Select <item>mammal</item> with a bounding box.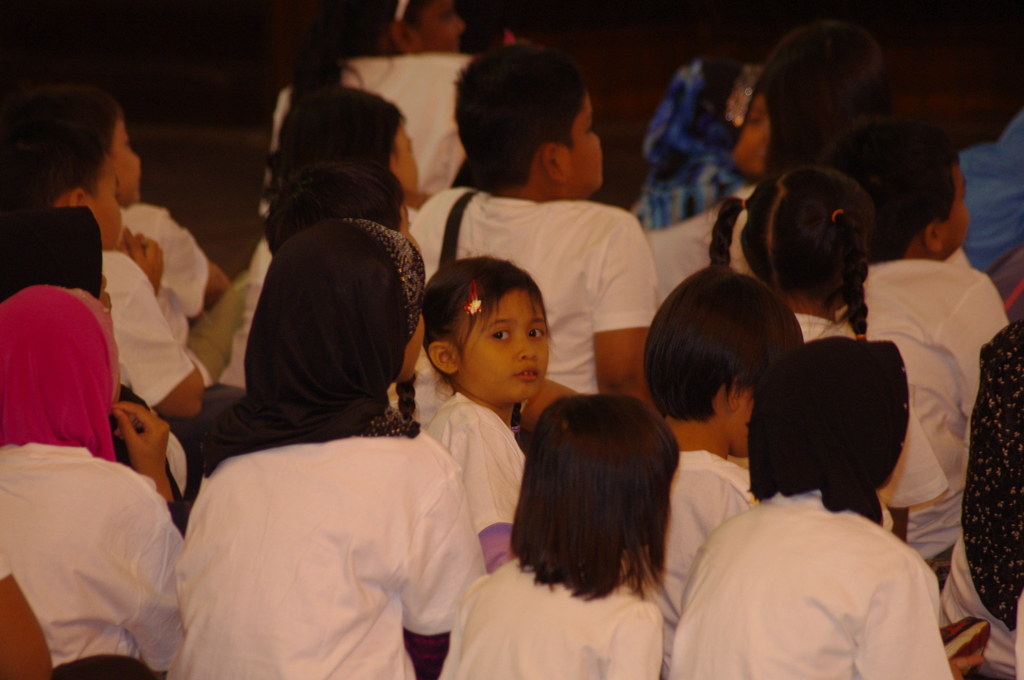
[407,38,667,392].
